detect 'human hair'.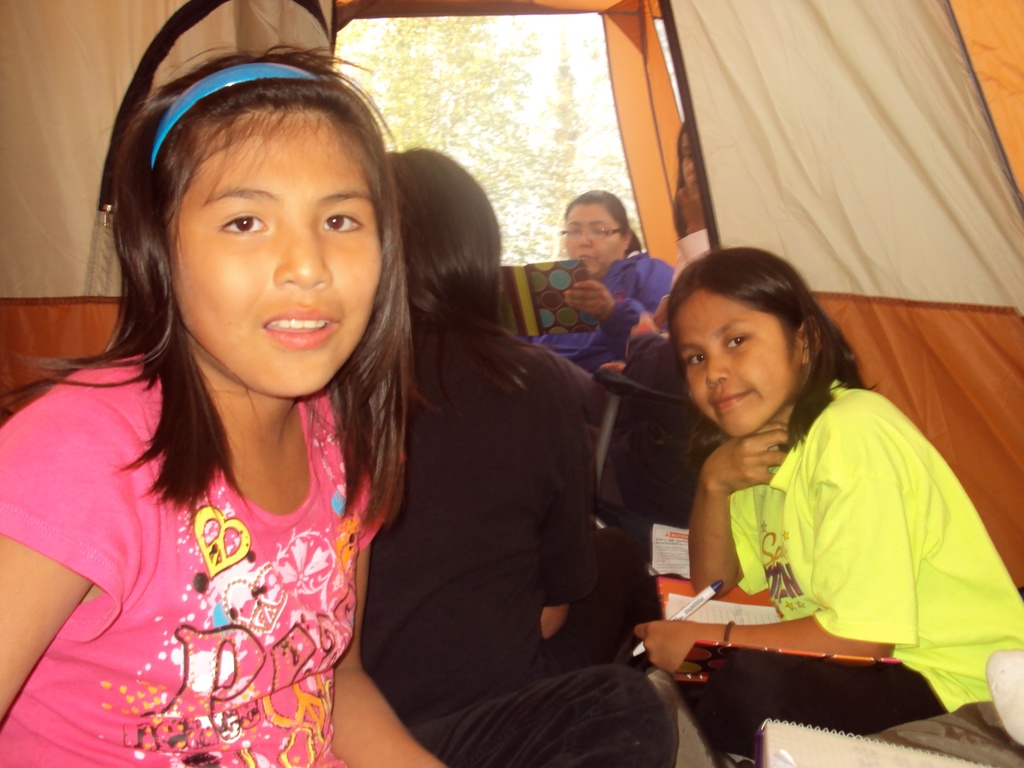
Detected at [left=660, top=243, right=839, bottom=443].
